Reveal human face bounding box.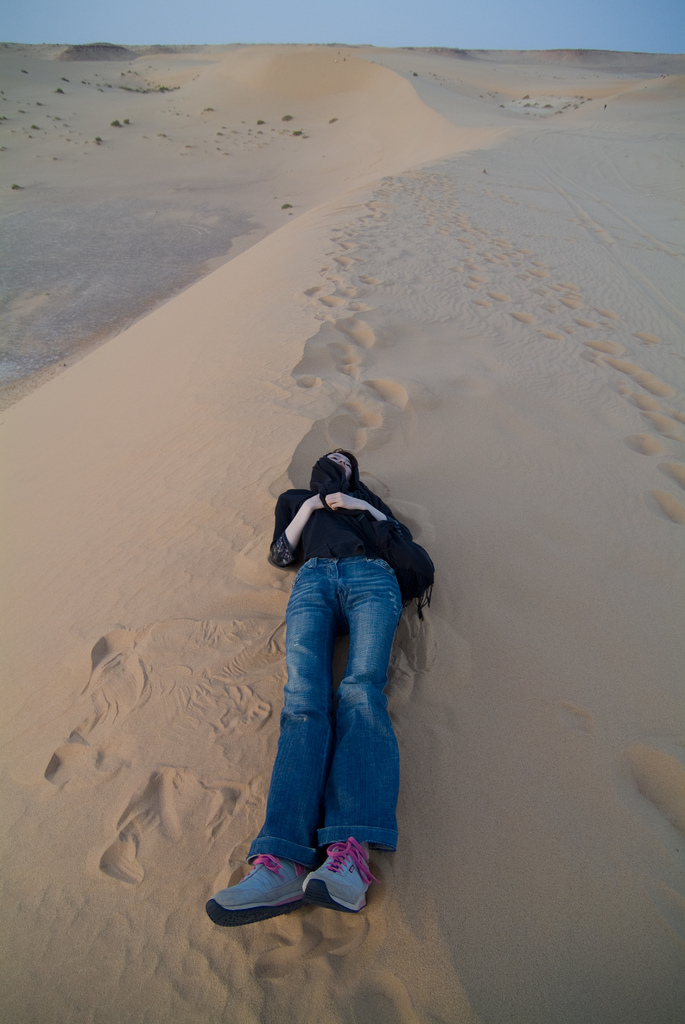
Revealed: [306,450,367,490].
